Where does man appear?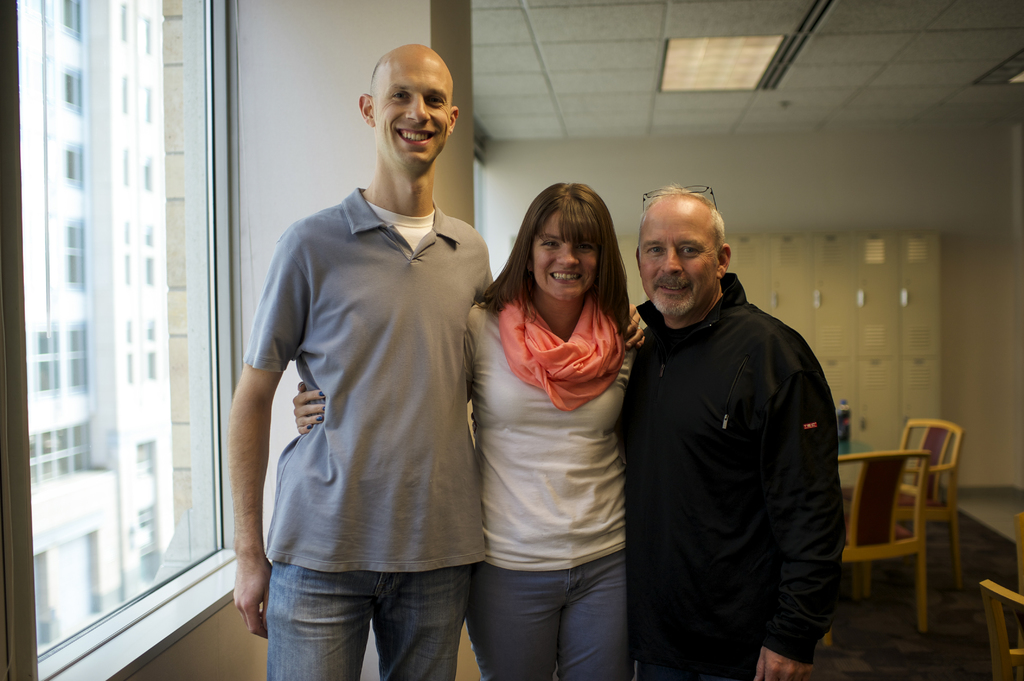
Appears at x1=228 y1=41 x2=646 y2=680.
